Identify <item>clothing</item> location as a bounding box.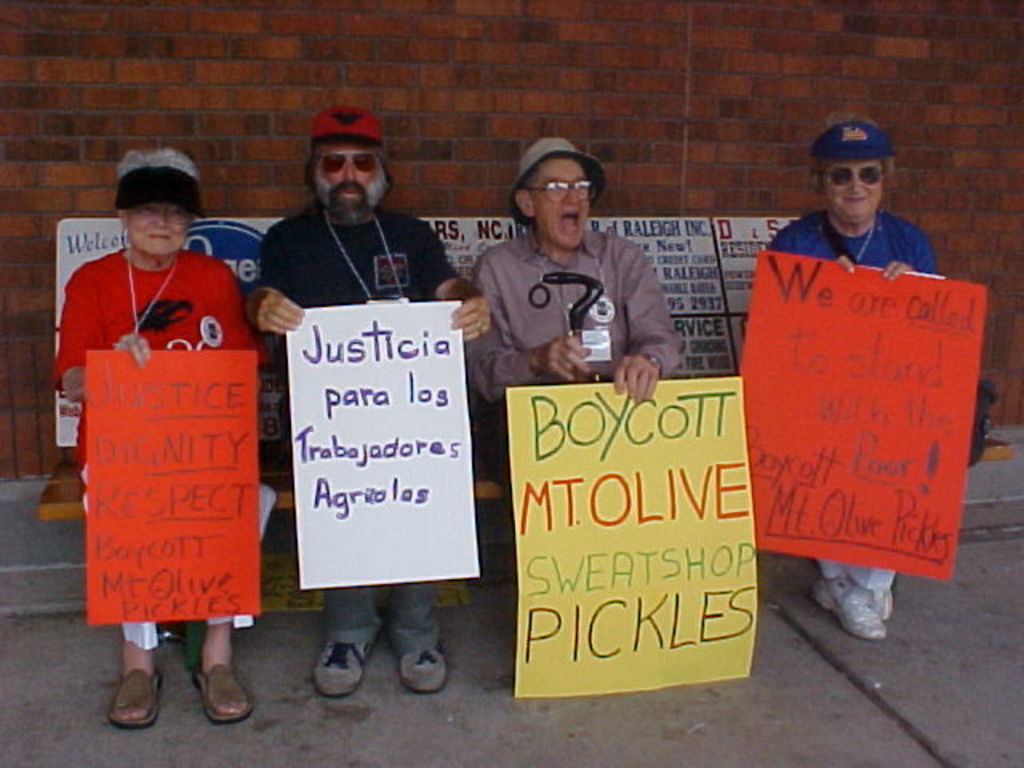
pyautogui.locateOnScreen(757, 208, 938, 595).
